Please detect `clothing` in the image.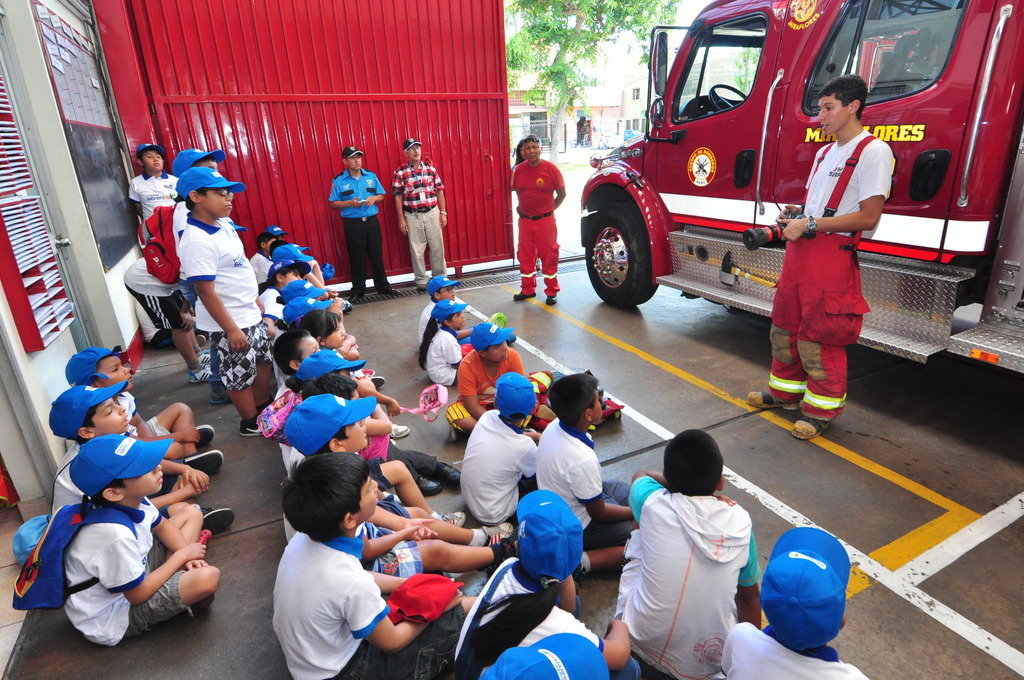
BBox(324, 170, 390, 214).
